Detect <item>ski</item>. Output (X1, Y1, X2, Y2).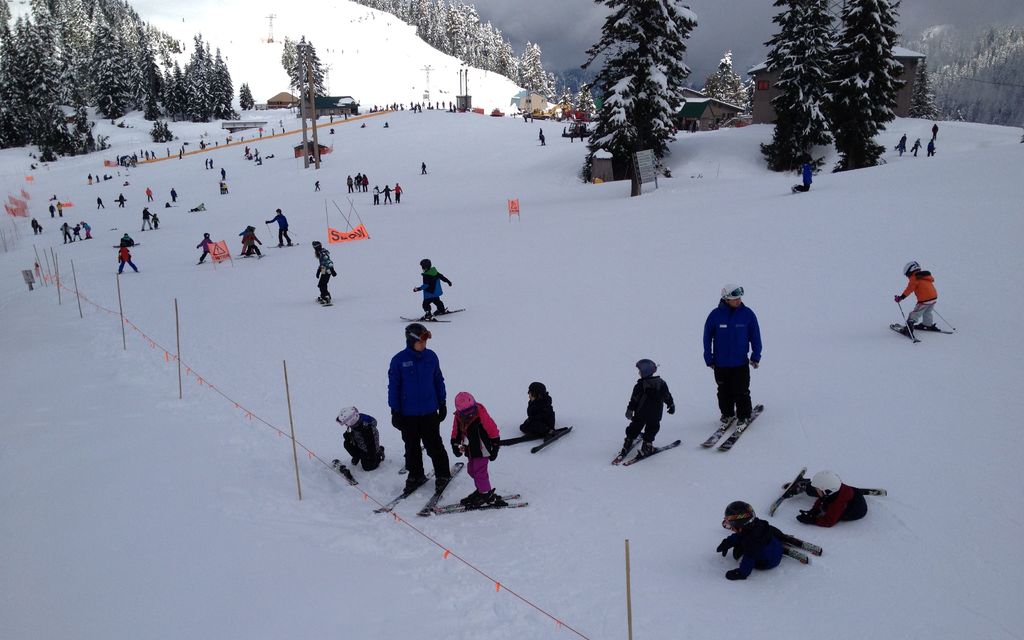
(327, 452, 360, 491).
